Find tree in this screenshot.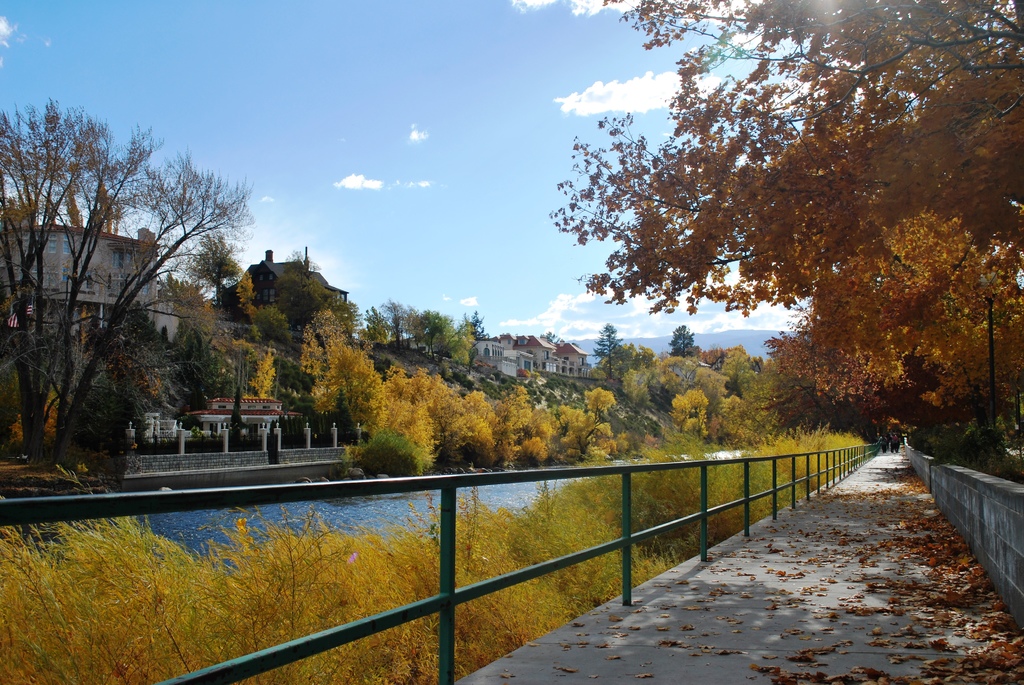
The bounding box for tree is crop(698, 350, 727, 362).
